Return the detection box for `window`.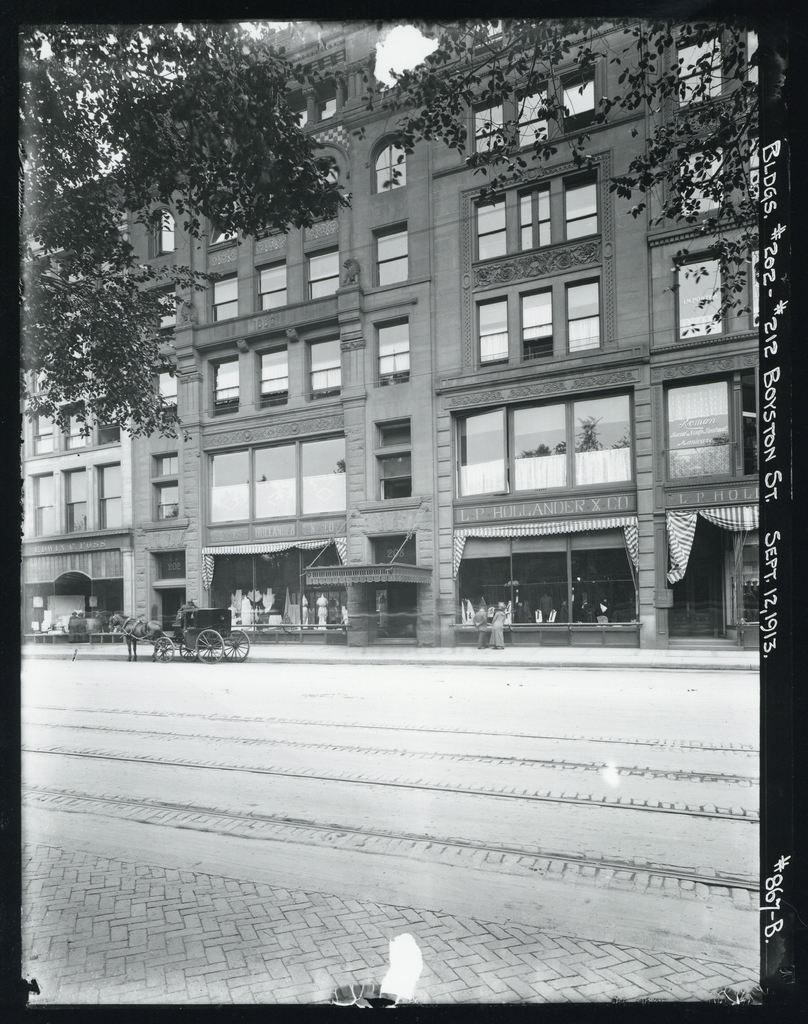
locate(663, 368, 739, 478).
